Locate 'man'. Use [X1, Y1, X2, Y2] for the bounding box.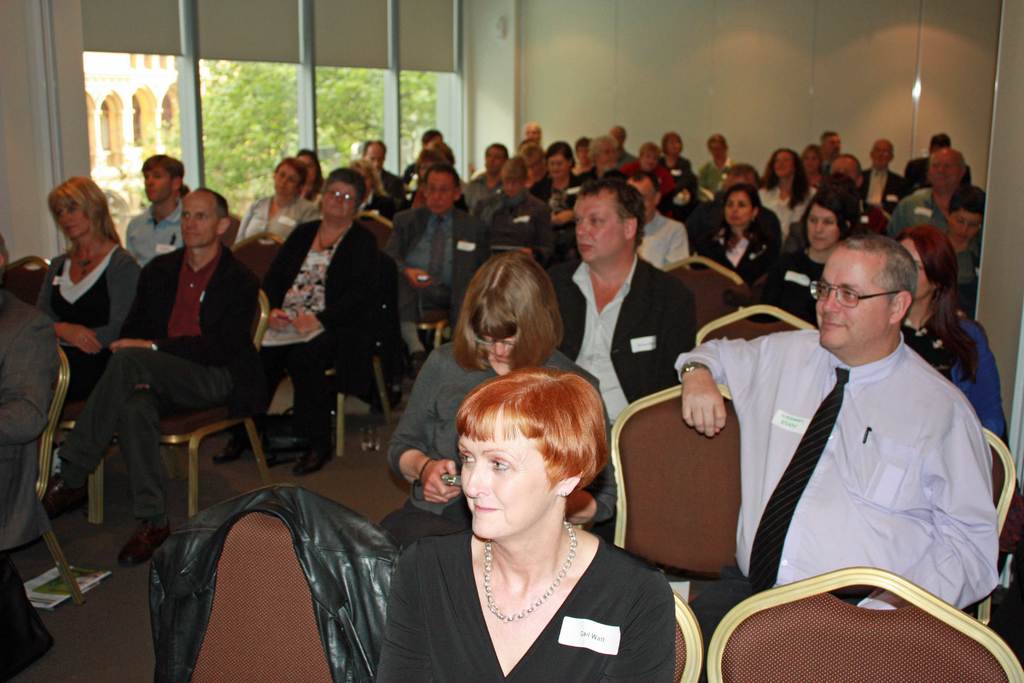
[825, 147, 886, 236].
